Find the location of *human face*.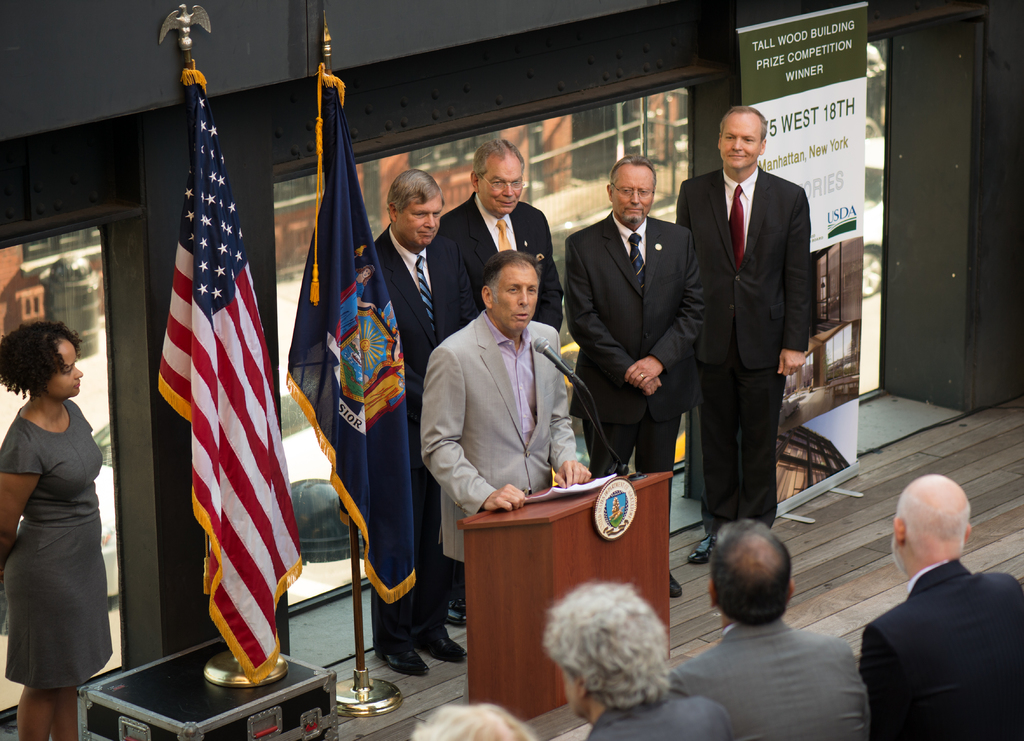
Location: (x1=40, y1=341, x2=82, y2=396).
